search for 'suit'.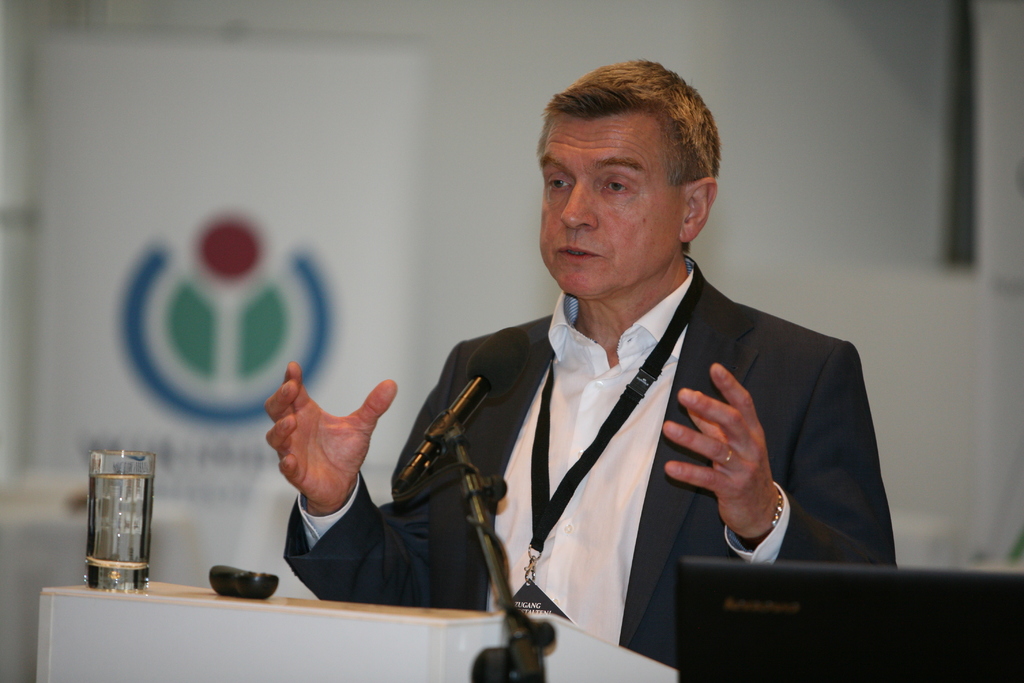
Found at {"x1": 273, "y1": 262, "x2": 897, "y2": 670}.
